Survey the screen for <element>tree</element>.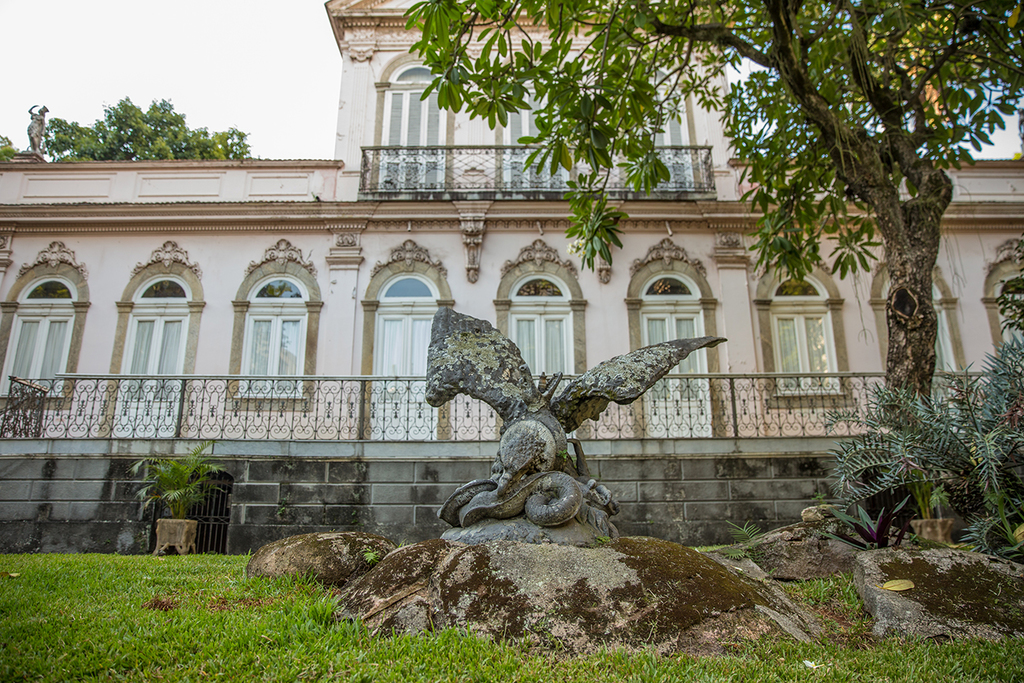
Survey found: x1=30 y1=93 x2=254 y2=165.
